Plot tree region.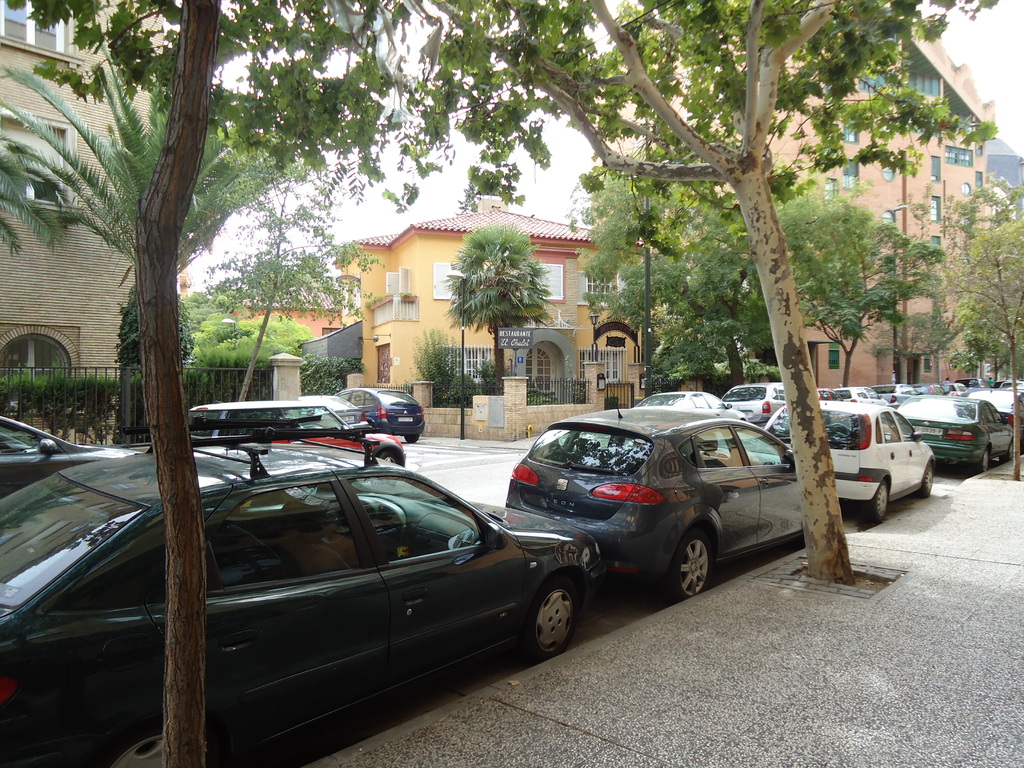
Plotted at pyautogui.locateOnScreen(447, 222, 546, 386).
